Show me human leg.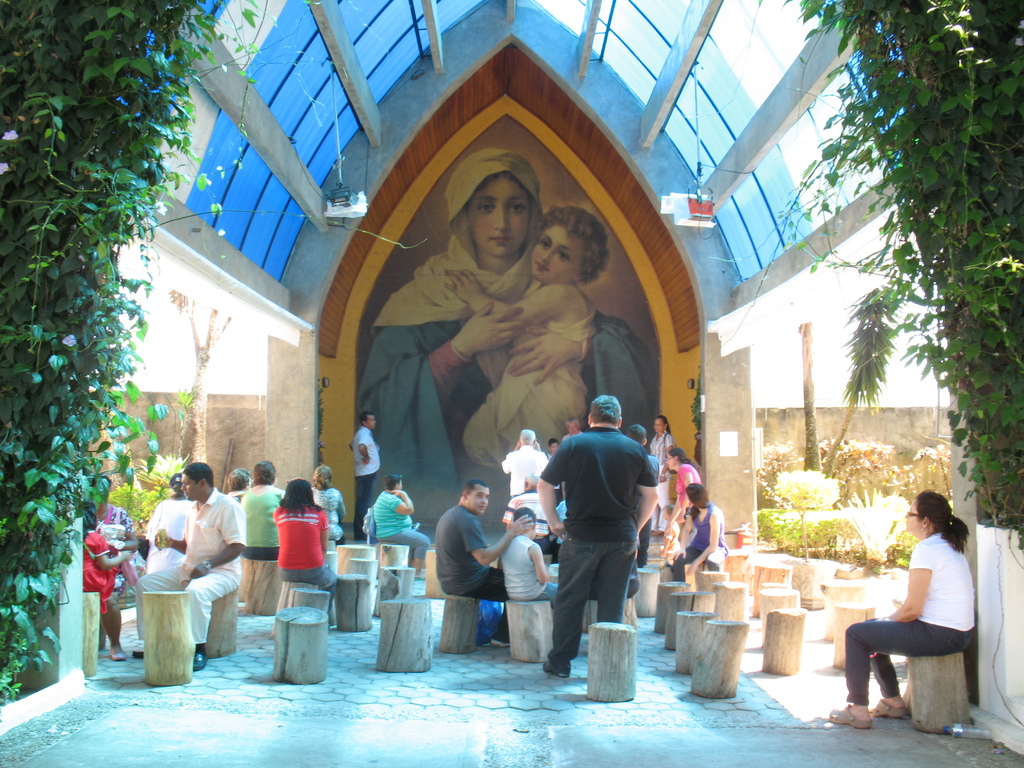
human leg is here: [left=356, top=478, right=376, bottom=541].
